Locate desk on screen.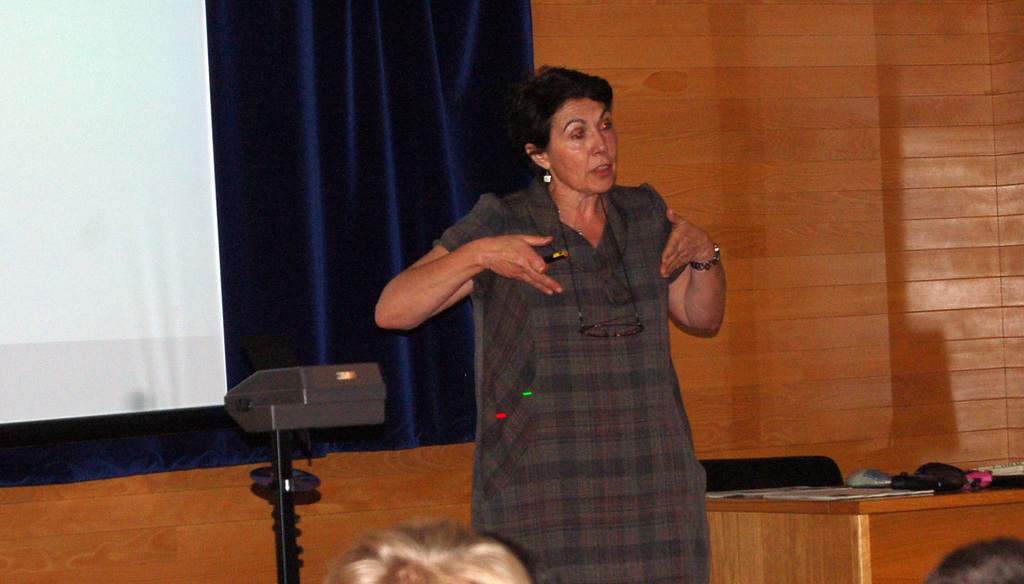
On screen at {"left": 706, "top": 486, "right": 1023, "bottom": 583}.
